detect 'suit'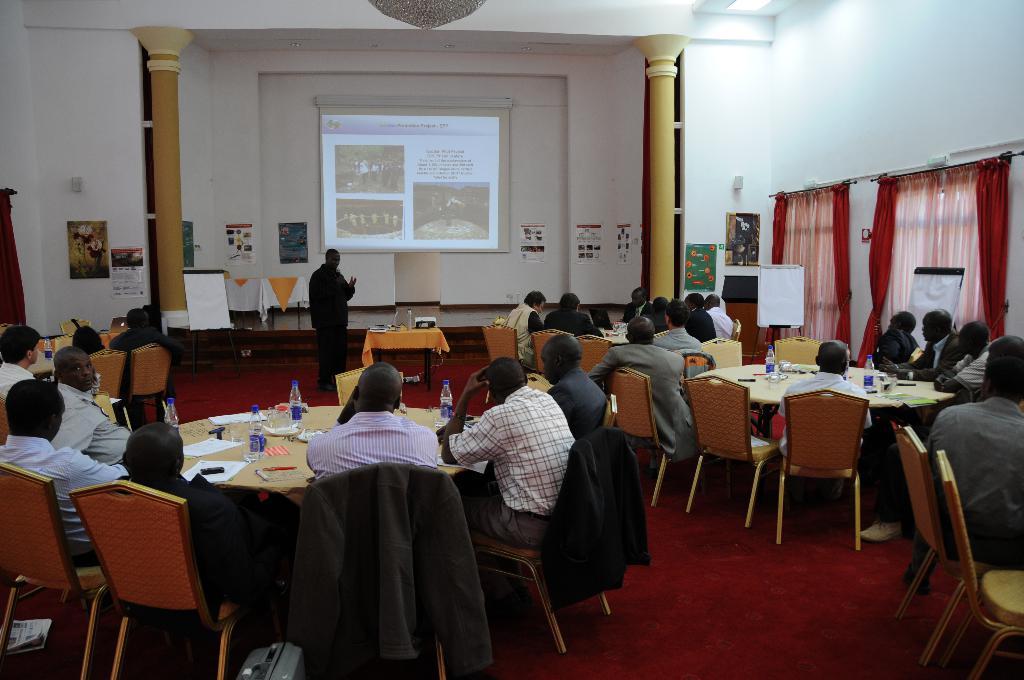
<bbox>586, 343, 695, 460</bbox>
